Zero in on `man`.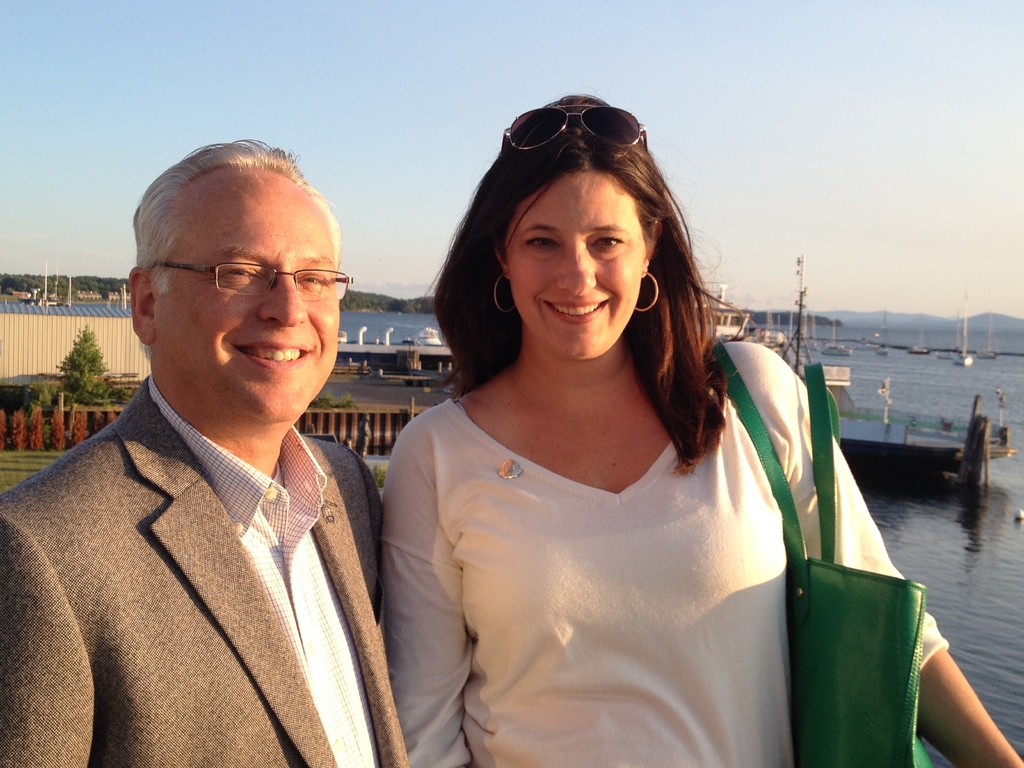
Zeroed in: {"x1": 16, "y1": 156, "x2": 439, "y2": 763}.
